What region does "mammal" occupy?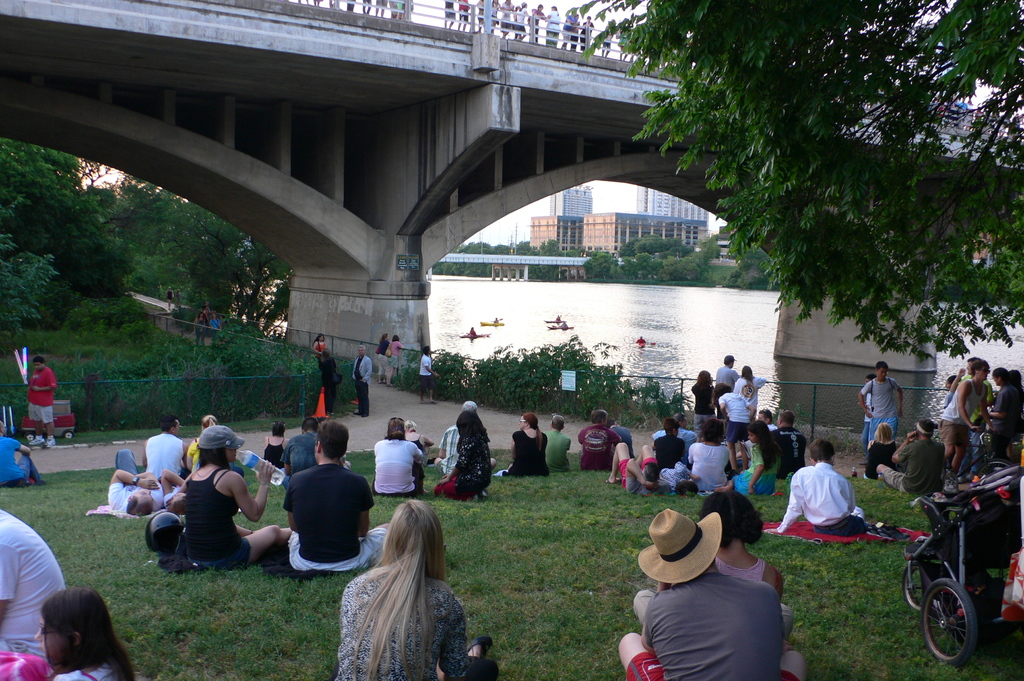
locate(203, 301, 209, 317).
